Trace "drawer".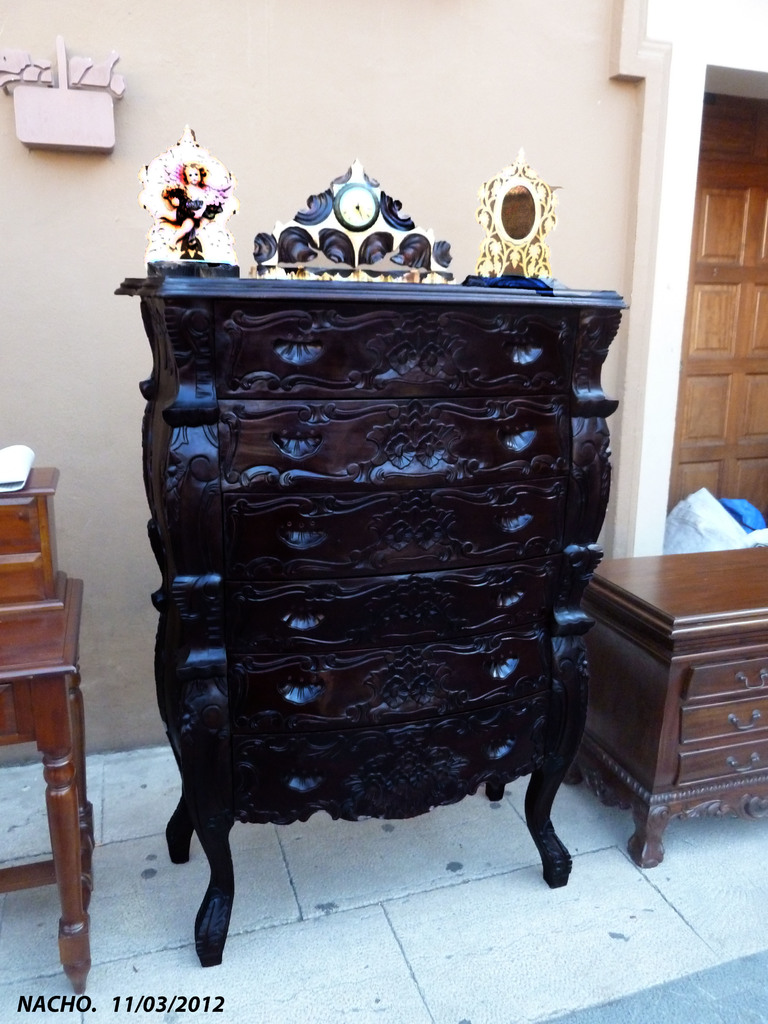
Traced to rect(214, 305, 570, 394).
